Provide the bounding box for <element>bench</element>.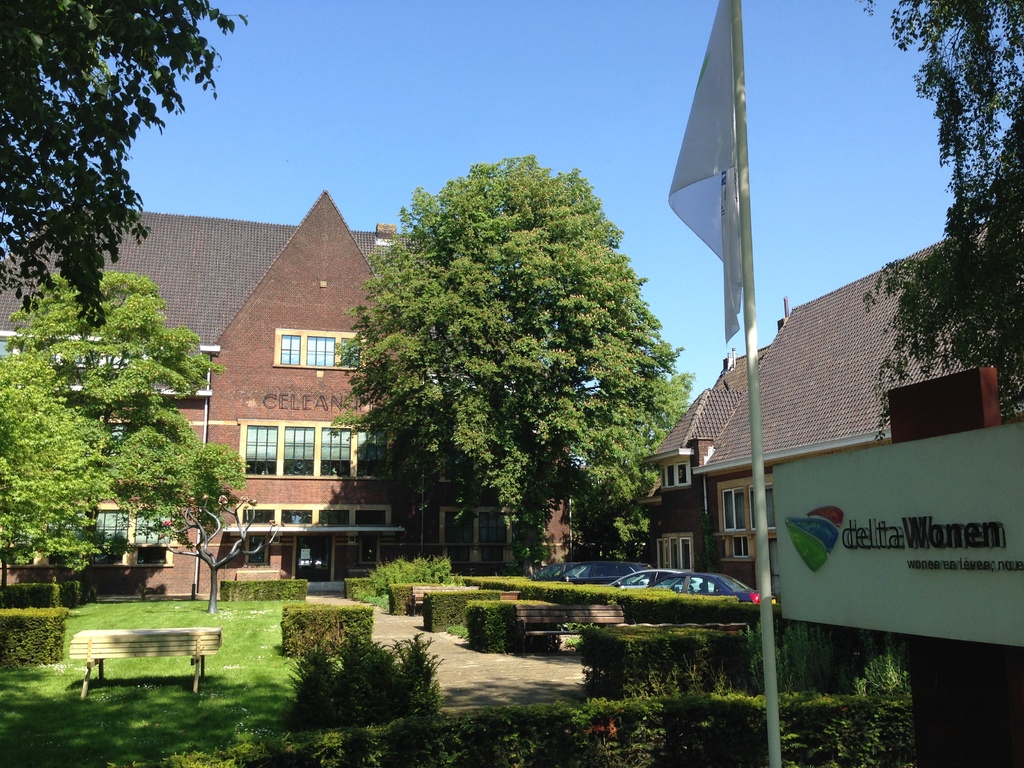
{"left": 410, "top": 583, "right": 480, "bottom": 615}.
